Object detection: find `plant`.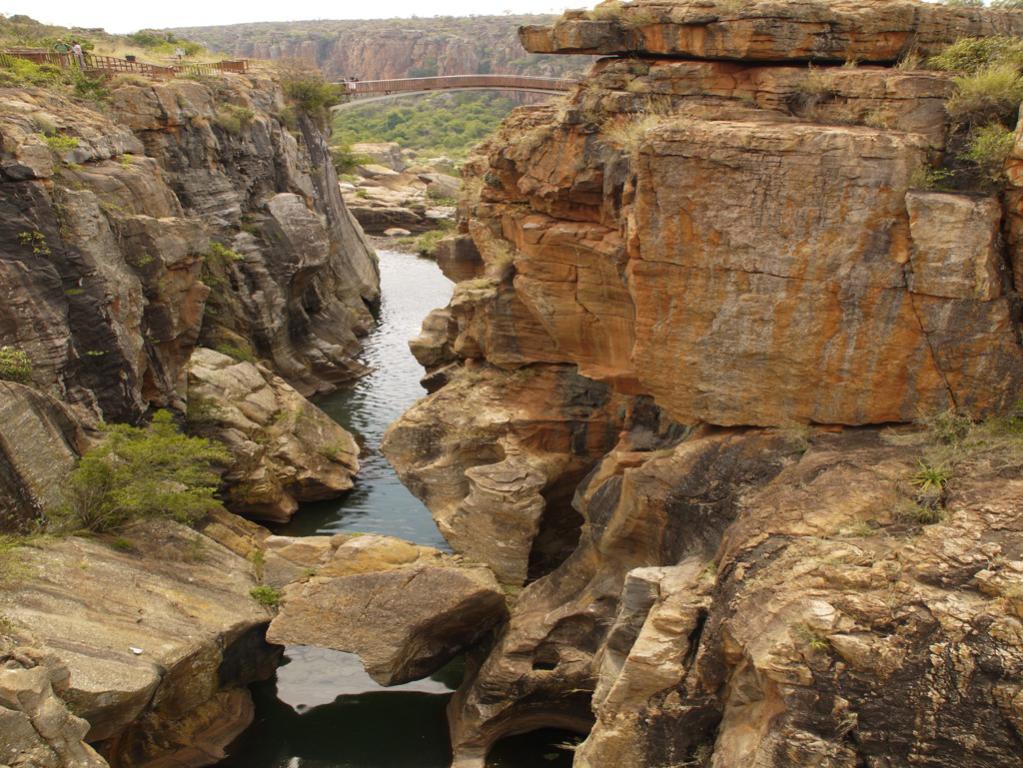
330:140:376:182.
